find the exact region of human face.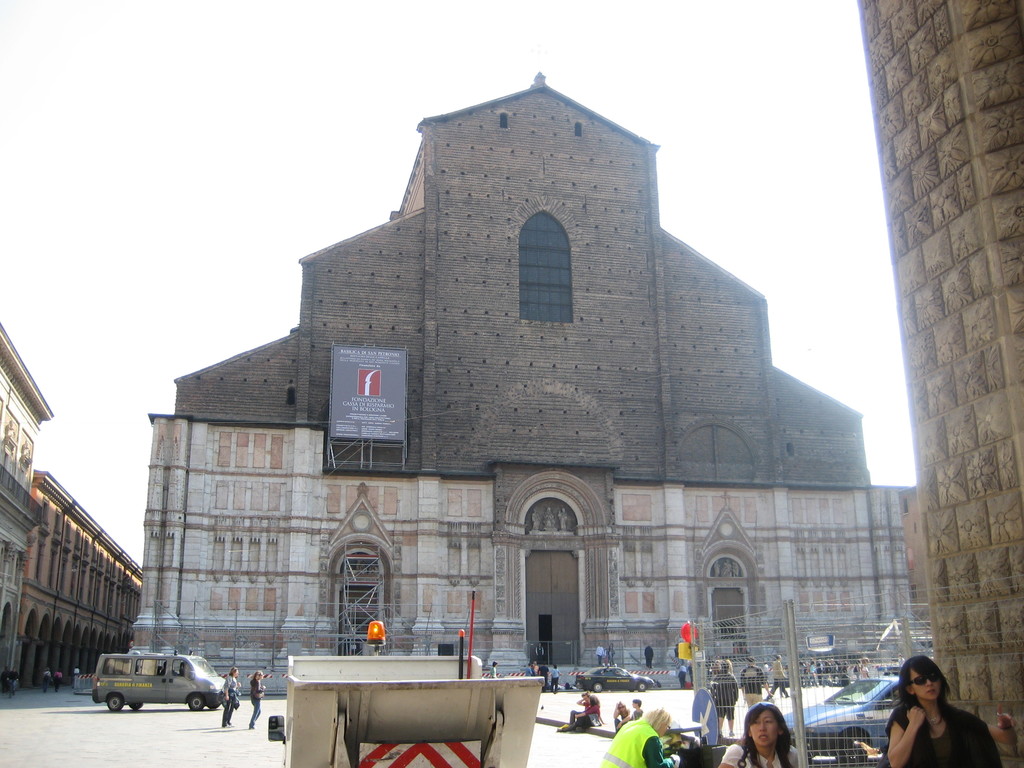
Exact region: (655,721,673,740).
